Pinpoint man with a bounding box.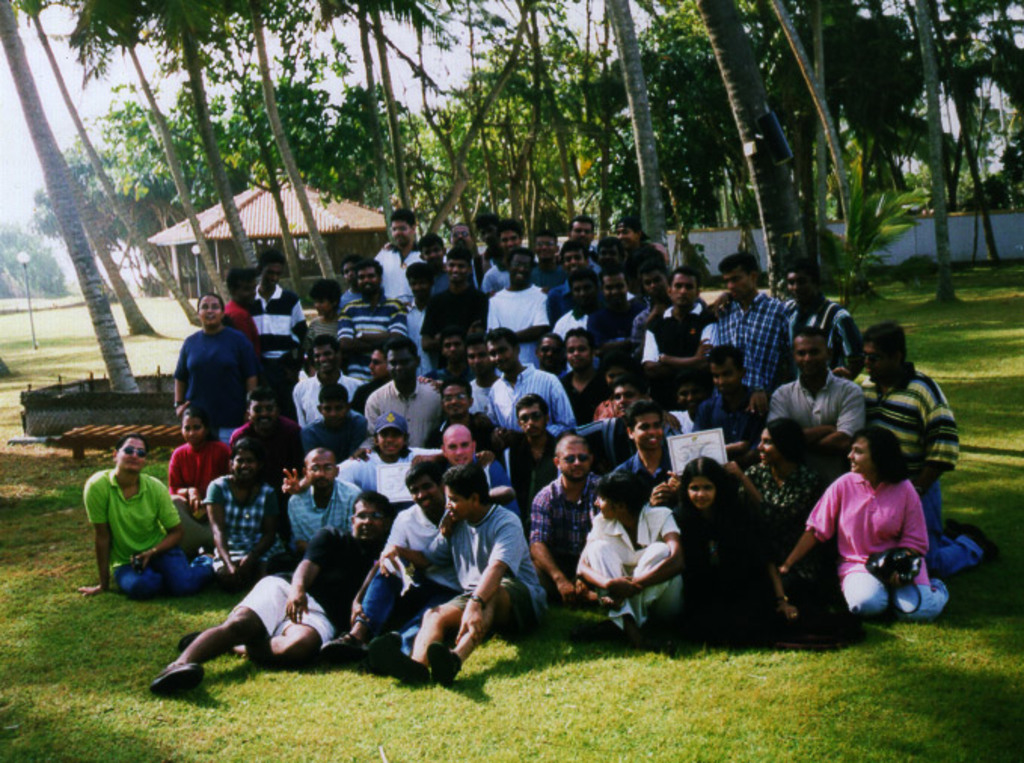
detection(710, 258, 795, 415).
